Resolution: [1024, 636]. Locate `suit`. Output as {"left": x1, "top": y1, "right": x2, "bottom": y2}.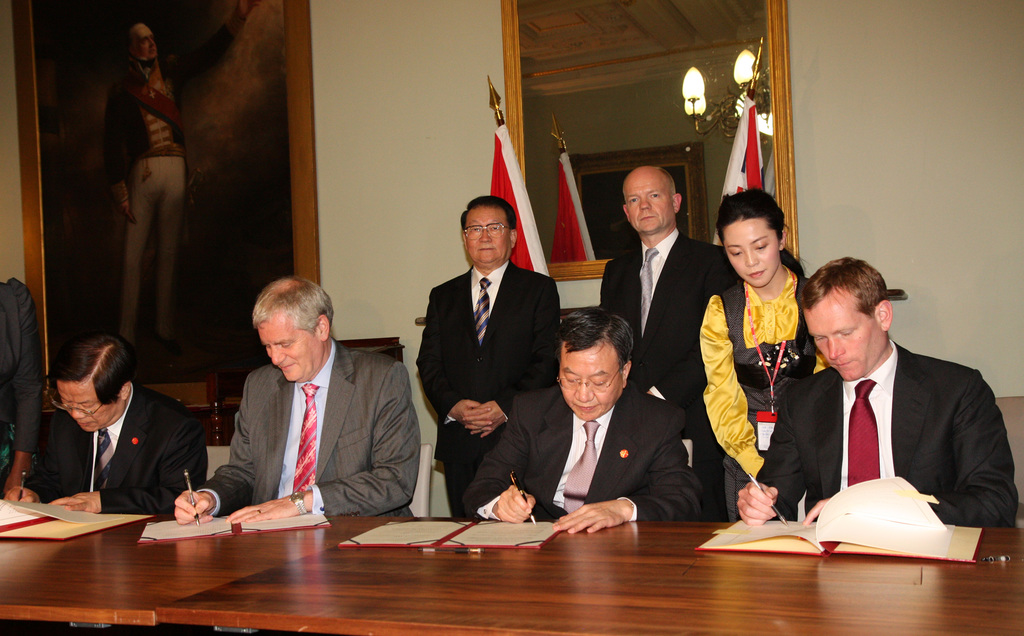
{"left": 28, "top": 382, "right": 204, "bottom": 512}.
